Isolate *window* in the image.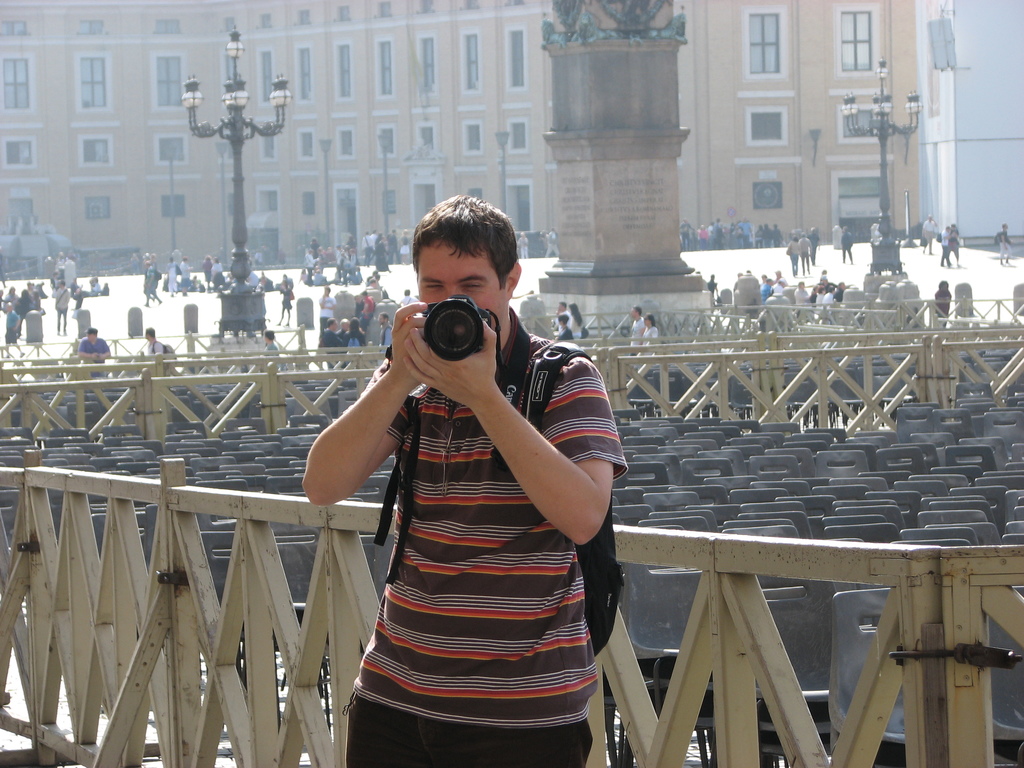
Isolated region: (x1=380, y1=38, x2=394, y2=92).
